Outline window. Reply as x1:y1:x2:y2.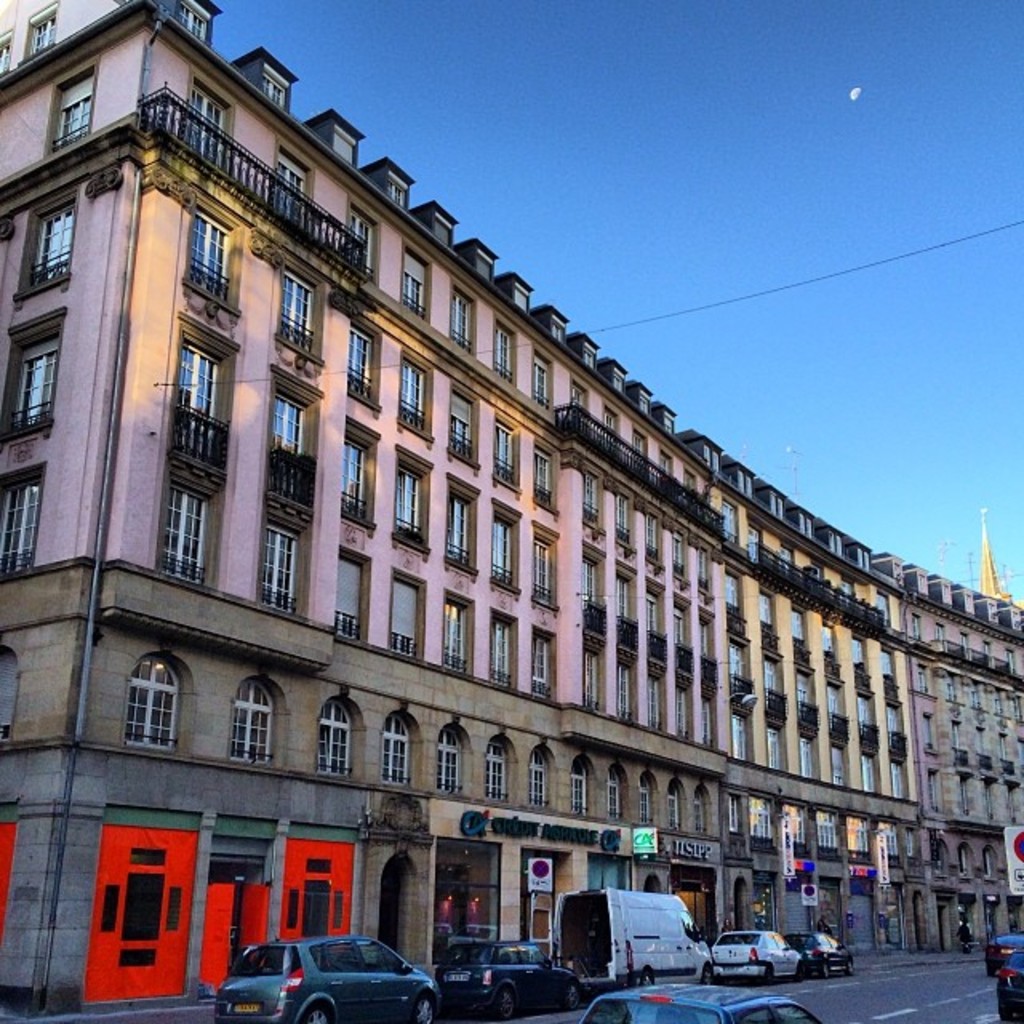
264:154:312:243.
